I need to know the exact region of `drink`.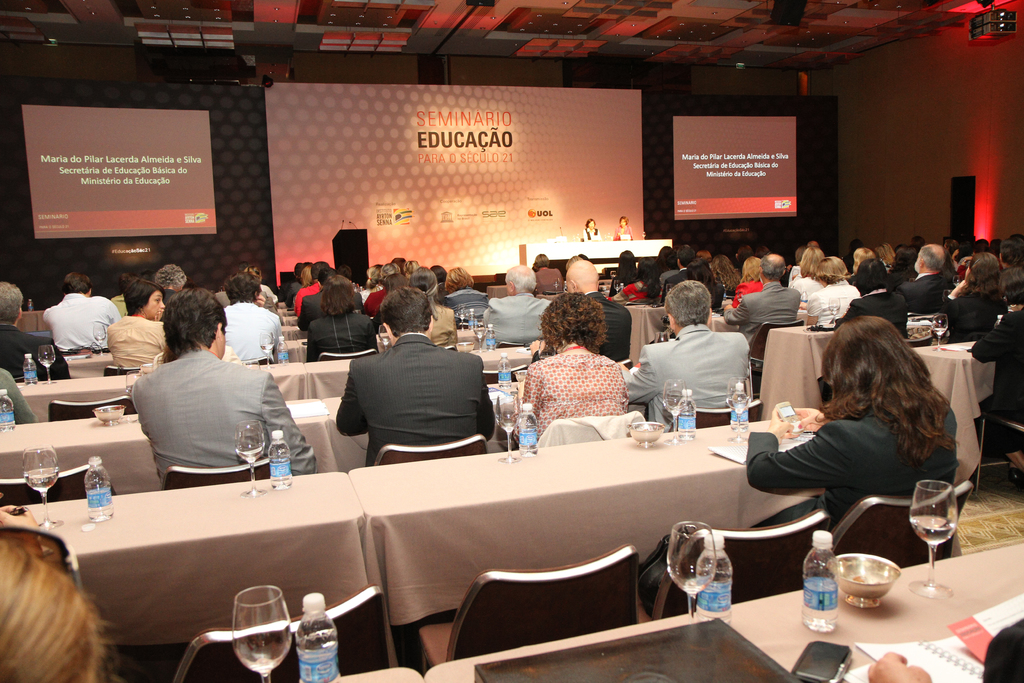
Region: Rect(25, 355, 37, 385).
